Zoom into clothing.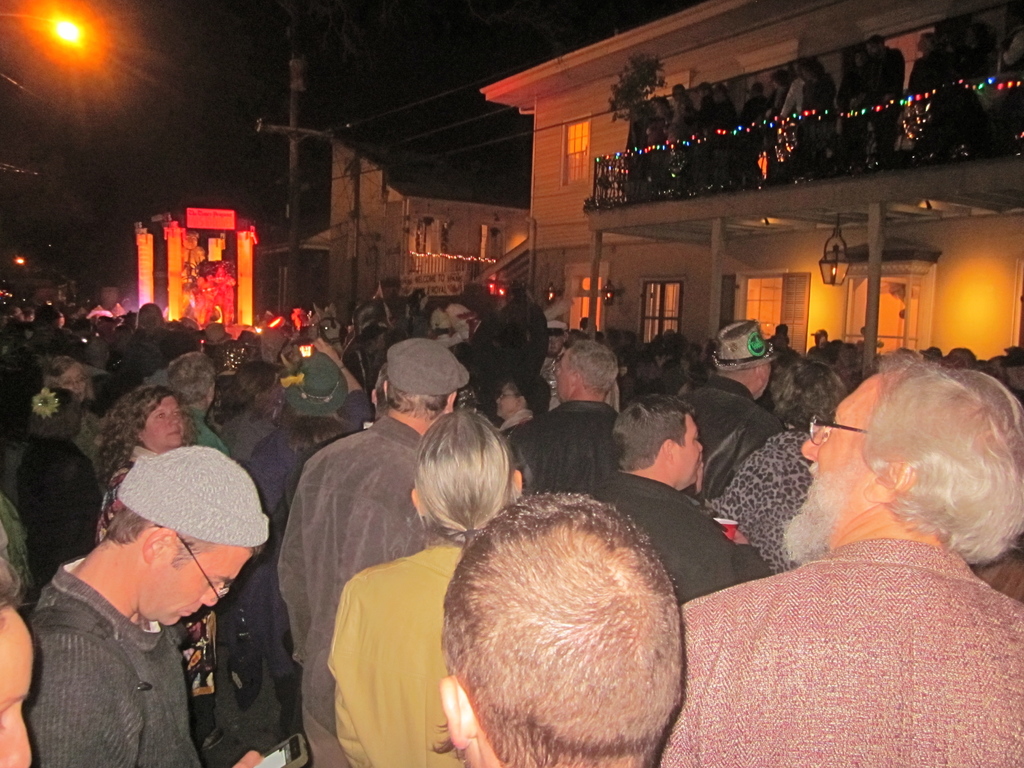
Zoom target: [left=494, top=406, right=539, bottom=428].
